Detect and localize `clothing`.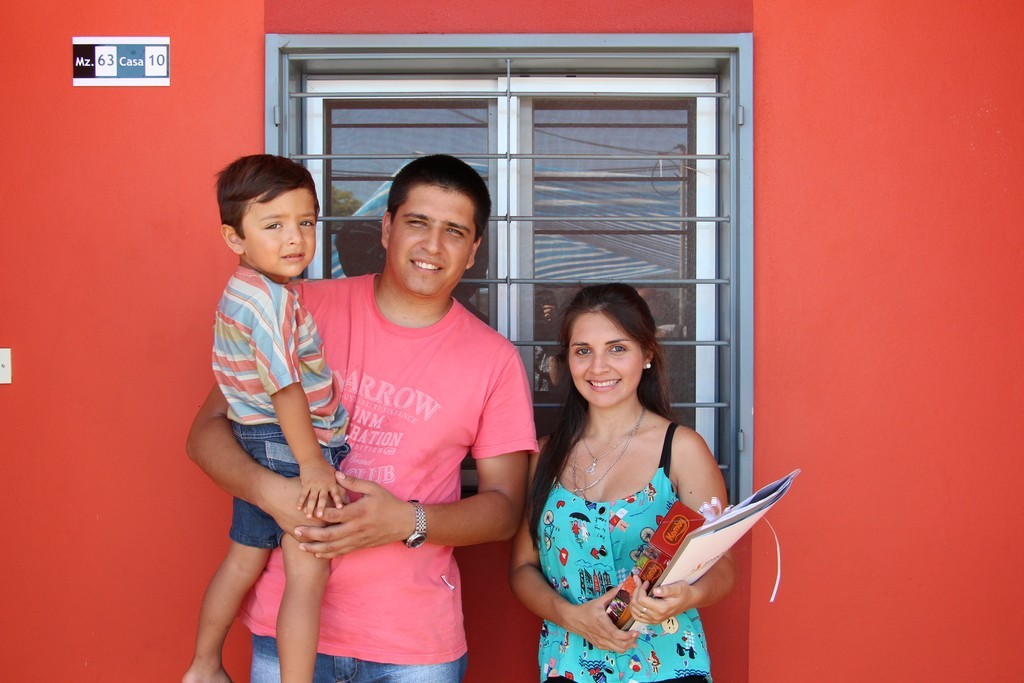
Localized at (x1=207, y1=265, x2=351, y2=558).
